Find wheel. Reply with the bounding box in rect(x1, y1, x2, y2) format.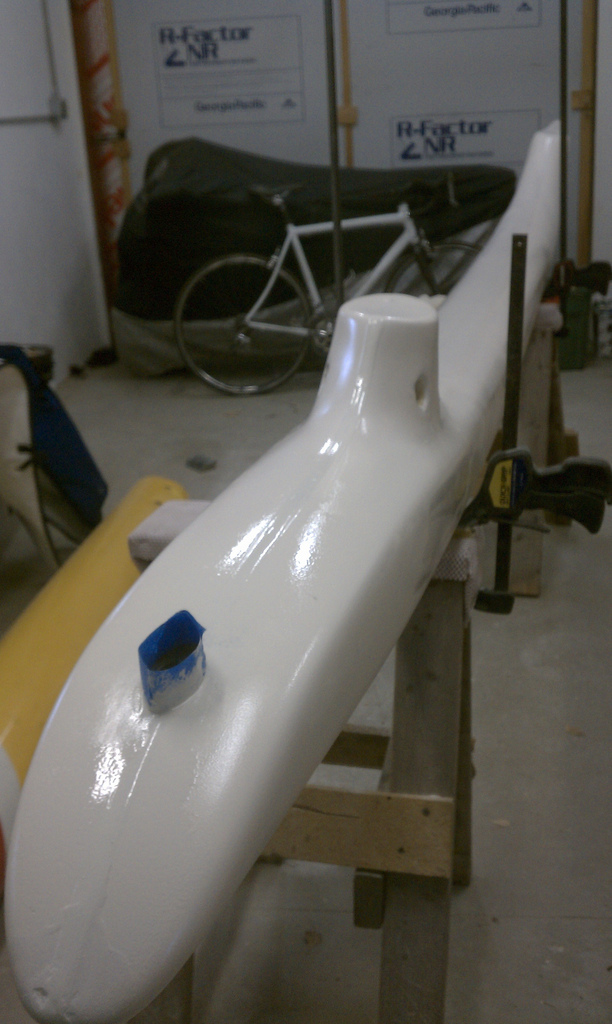
rect(380, 238, 472, 291).
